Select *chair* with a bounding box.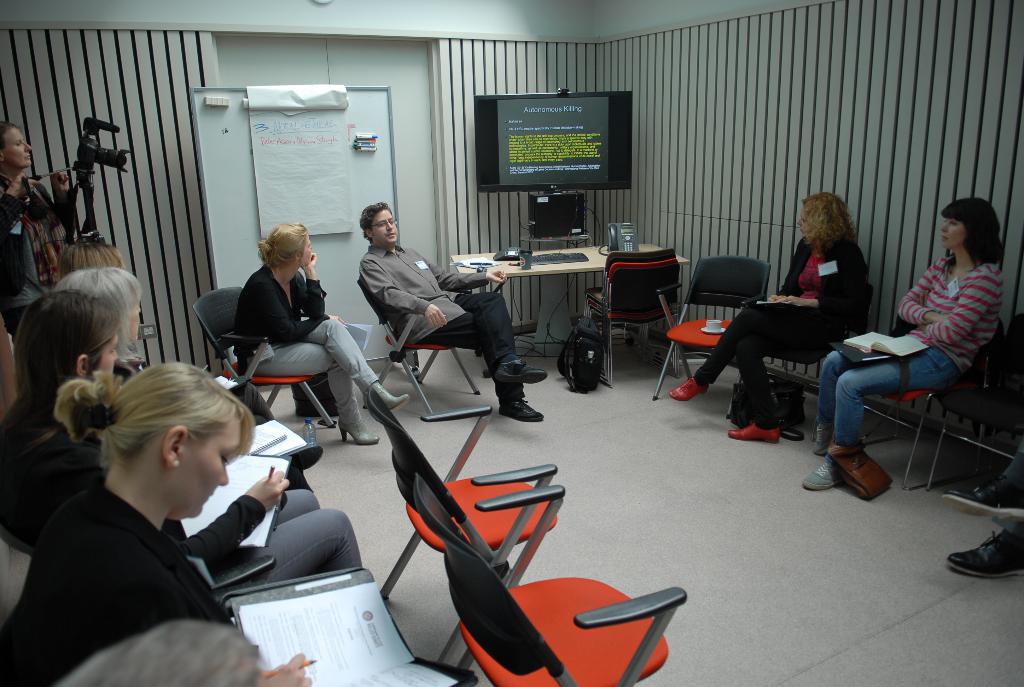
x1=413 y1=475 x2=687 y2=686.
